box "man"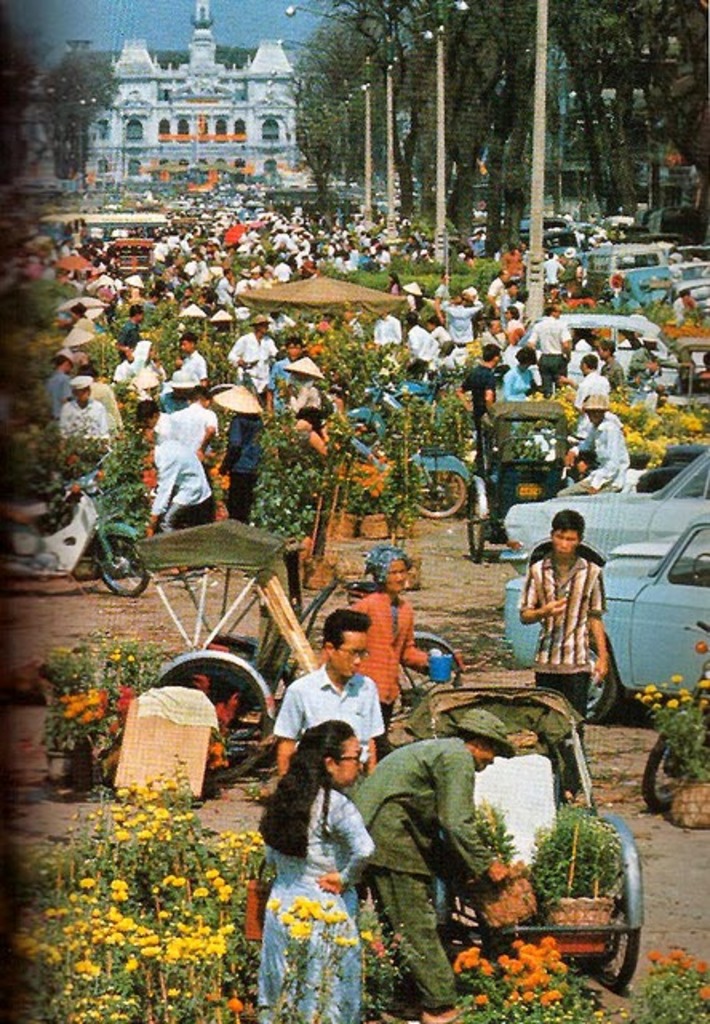
(374,309,405,357)
